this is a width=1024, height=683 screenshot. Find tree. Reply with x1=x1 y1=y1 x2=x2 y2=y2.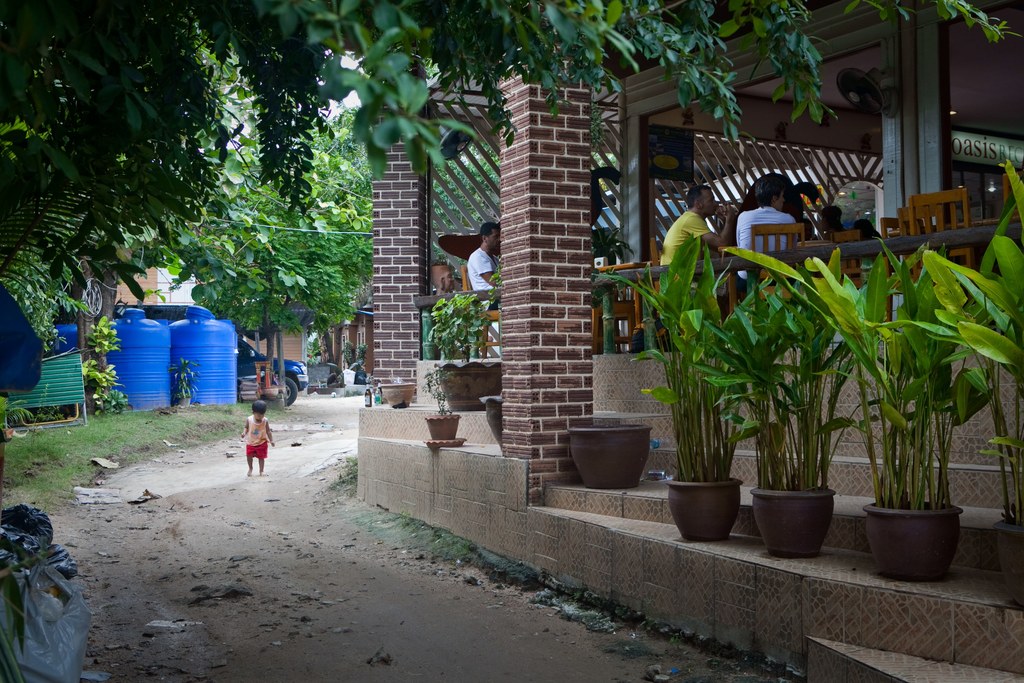
x1=0 y1=0 x2=1023 y2=183.
